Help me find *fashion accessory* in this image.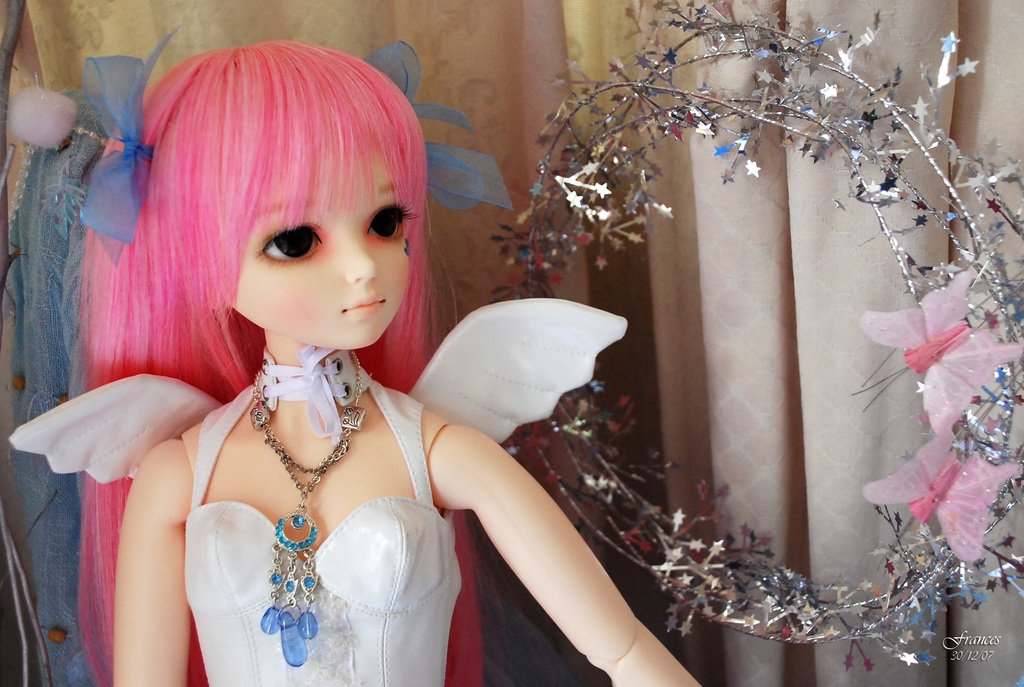
Found it: x1=73, y1=22, x2=186, y2=269.
